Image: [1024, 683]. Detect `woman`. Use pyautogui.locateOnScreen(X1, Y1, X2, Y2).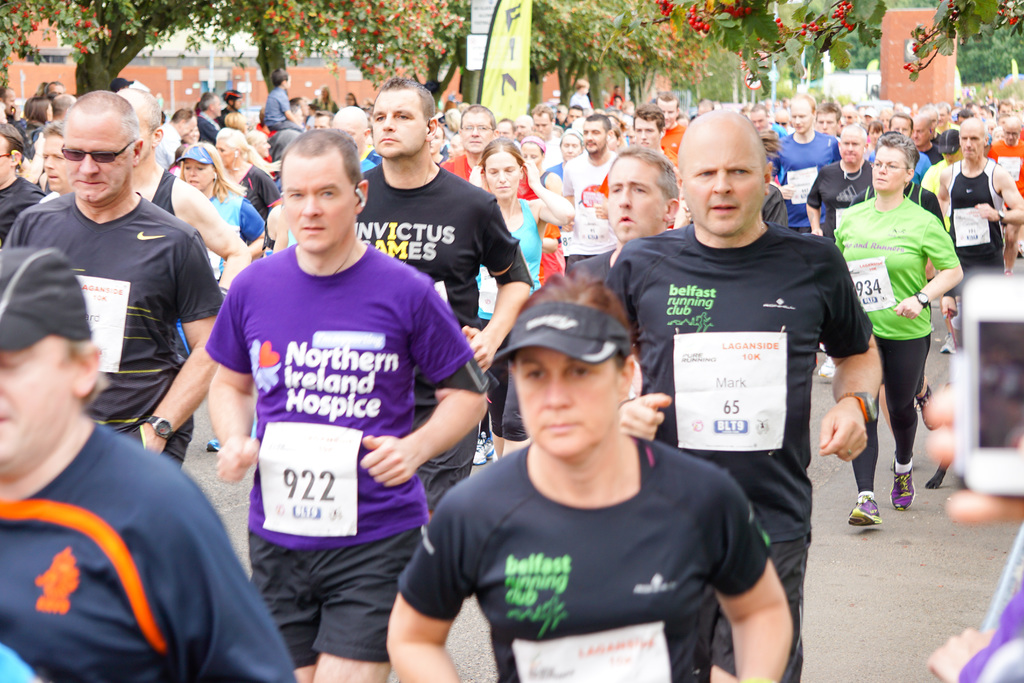
pyautogui.locateOnScreen(843, 137, 968, 514).
